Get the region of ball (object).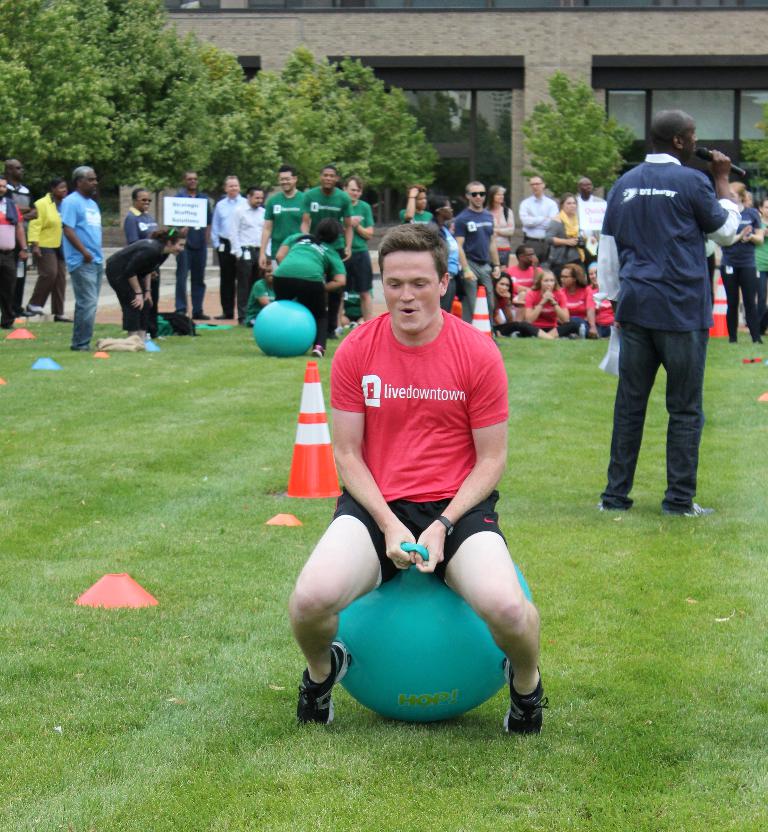
(252,301,317,352).
